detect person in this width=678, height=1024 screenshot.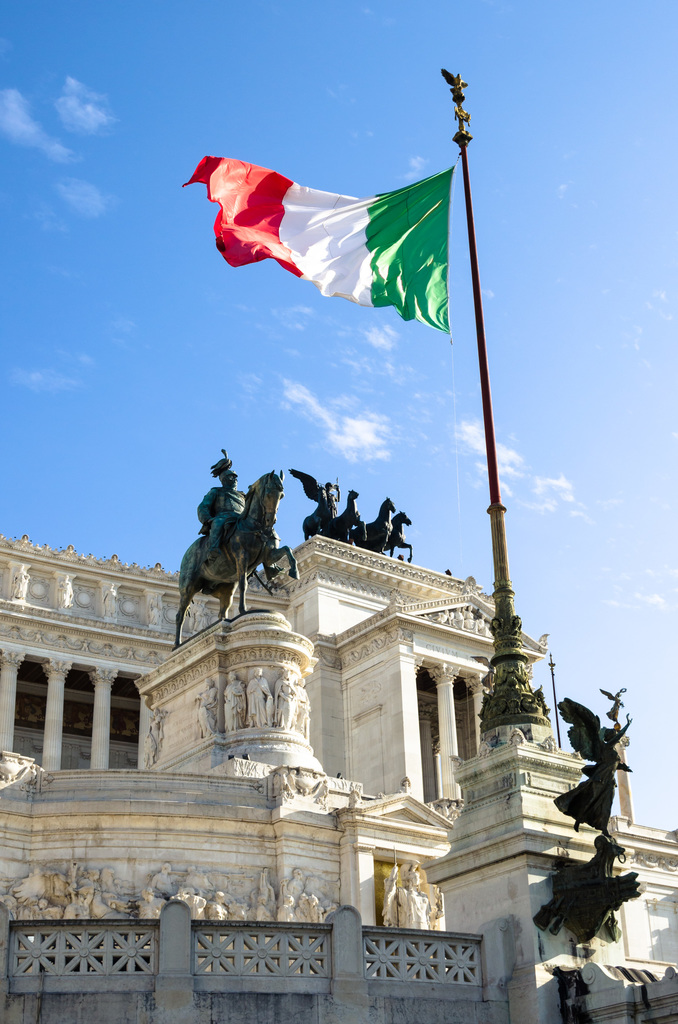
Detection: locate(199, 452, 274, 620).
